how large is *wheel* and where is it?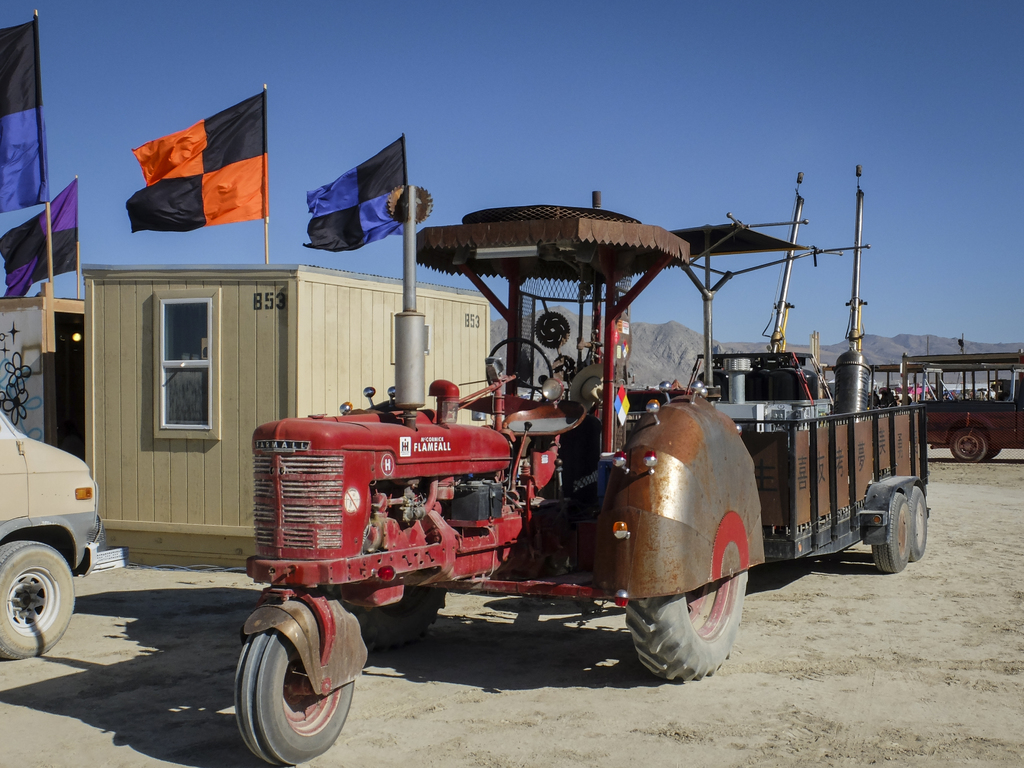
Bounding box: rect(233, 621, 356, 765).
